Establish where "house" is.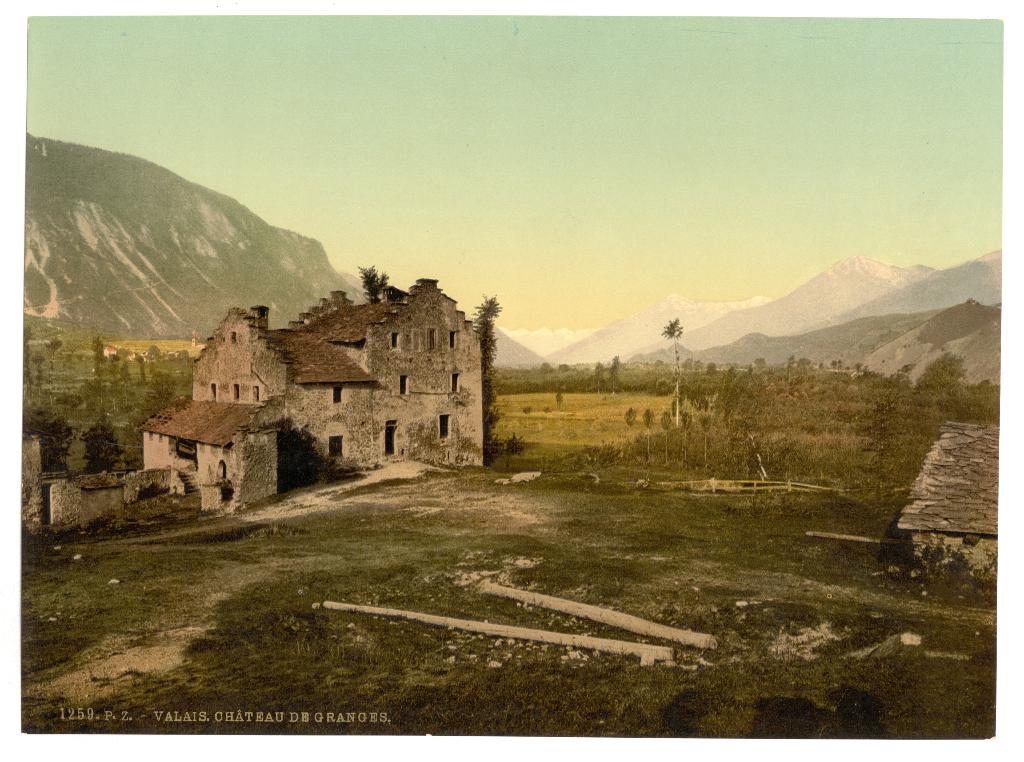
Established at [left=144, top=277, right=488, bottom=511].
